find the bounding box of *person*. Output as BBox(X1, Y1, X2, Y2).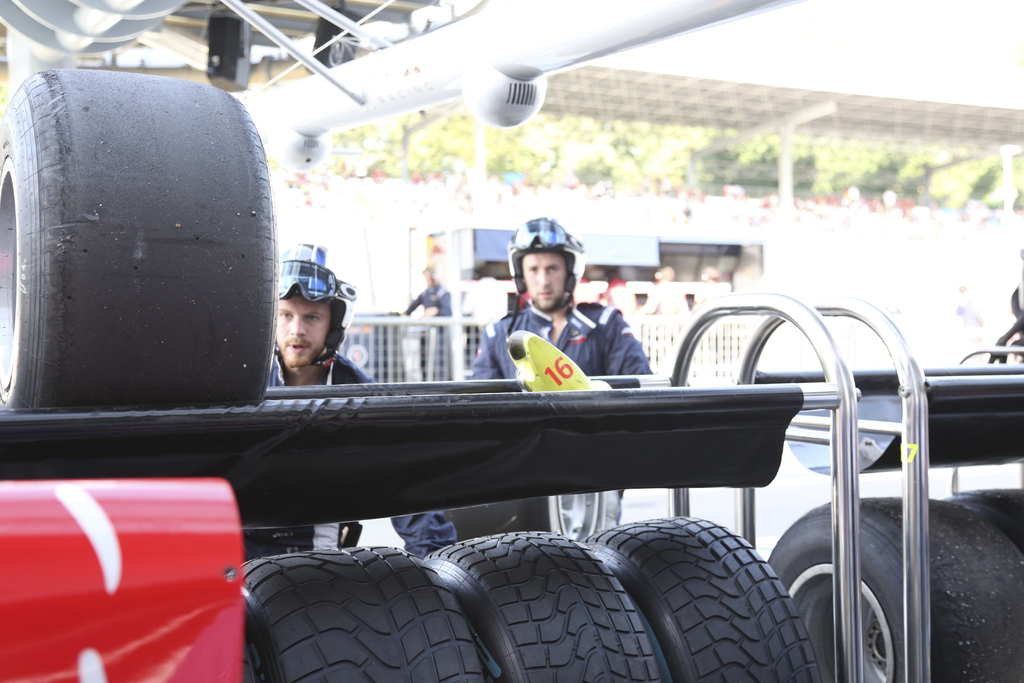
BBox(237, 245, 463, 565).
